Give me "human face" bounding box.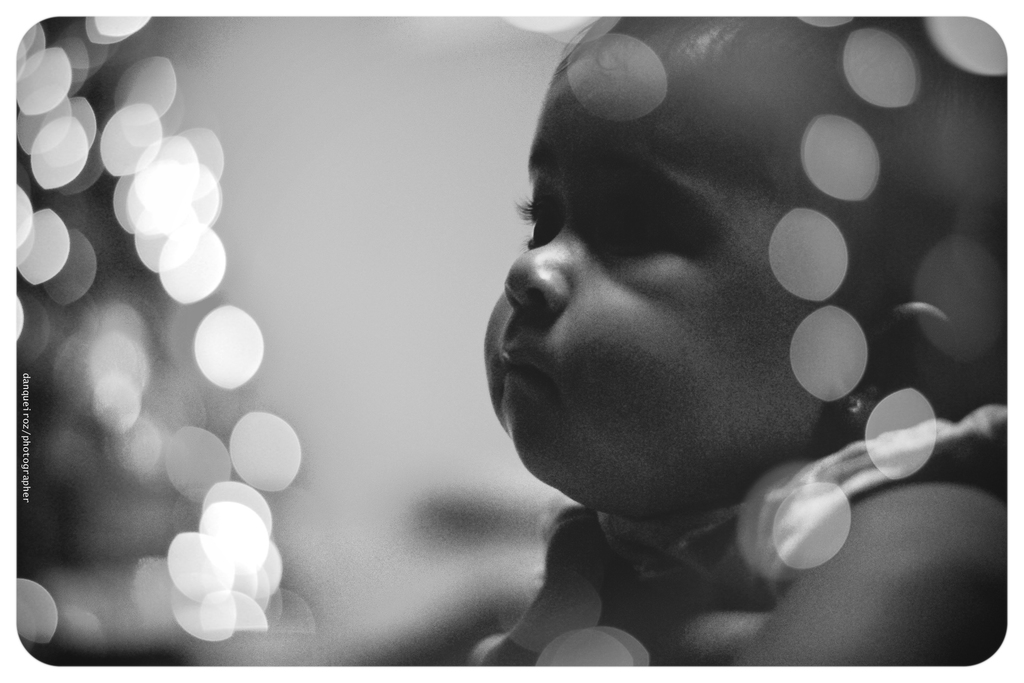
481 4 900 493.
